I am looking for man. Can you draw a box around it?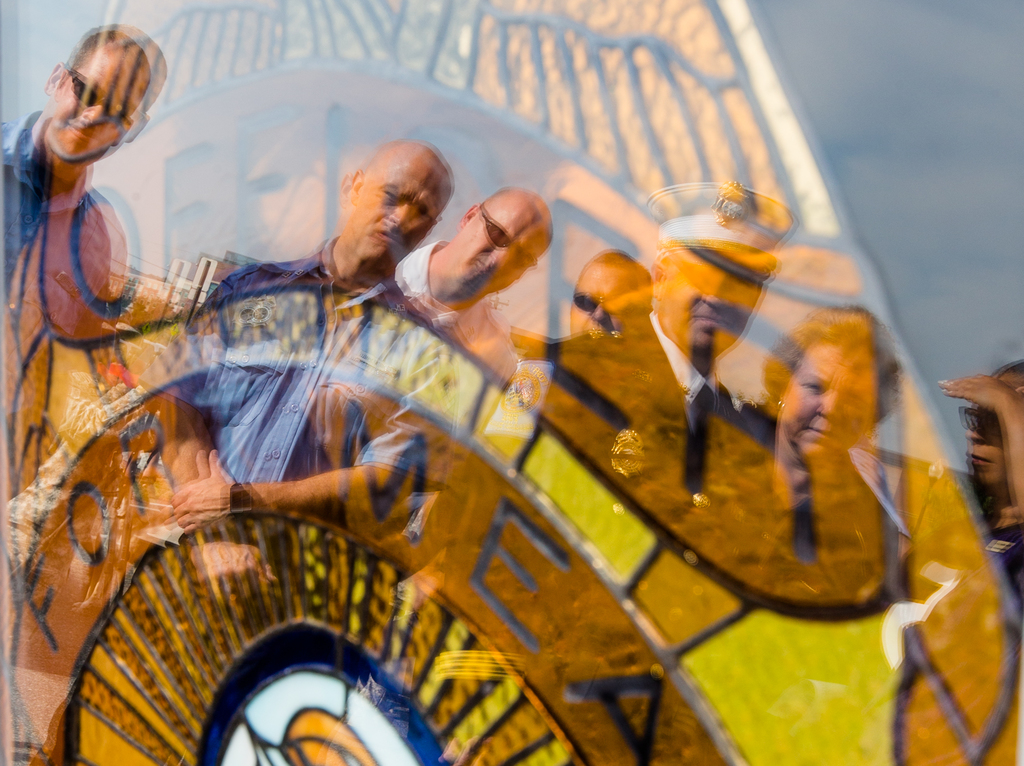
Sure, the bounding box is x1=0 y1=13 x2=163 y2=351.
